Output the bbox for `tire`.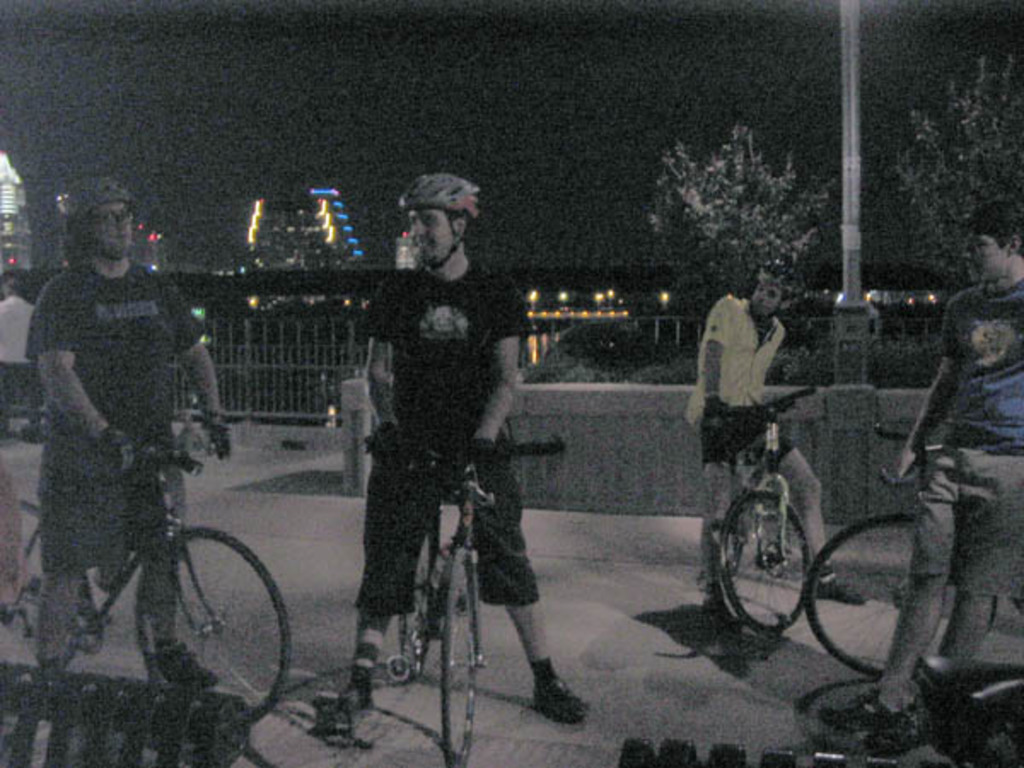
804/512/995/674.
